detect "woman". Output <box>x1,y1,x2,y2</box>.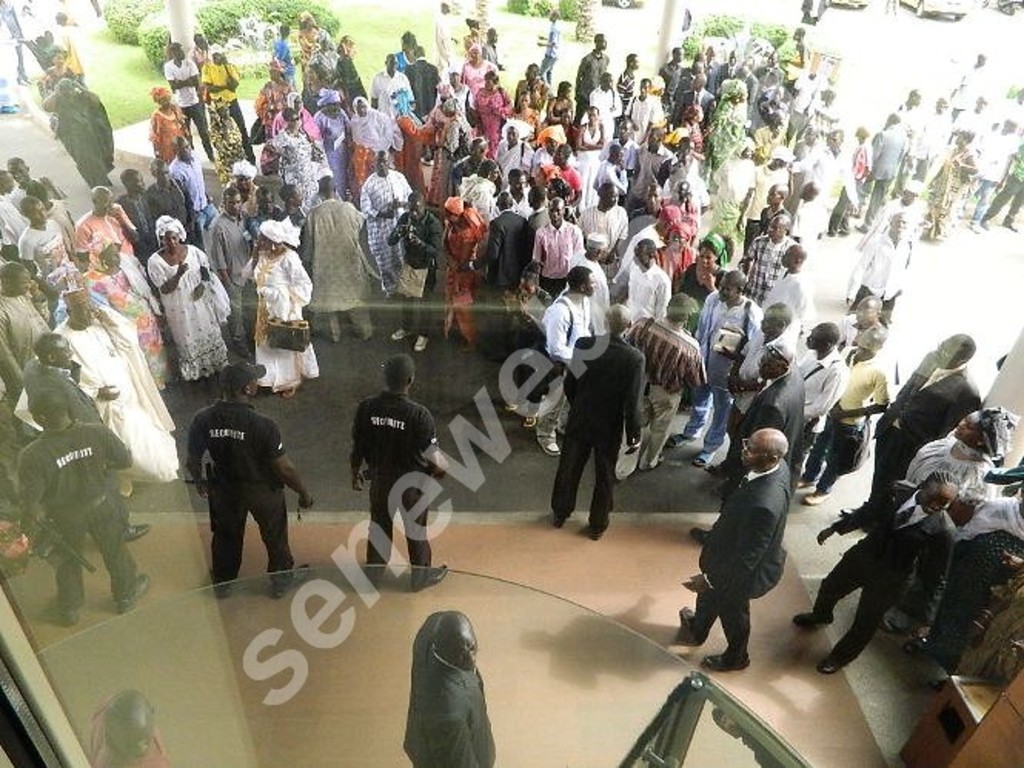
<box>474,68,510,157</box>.
